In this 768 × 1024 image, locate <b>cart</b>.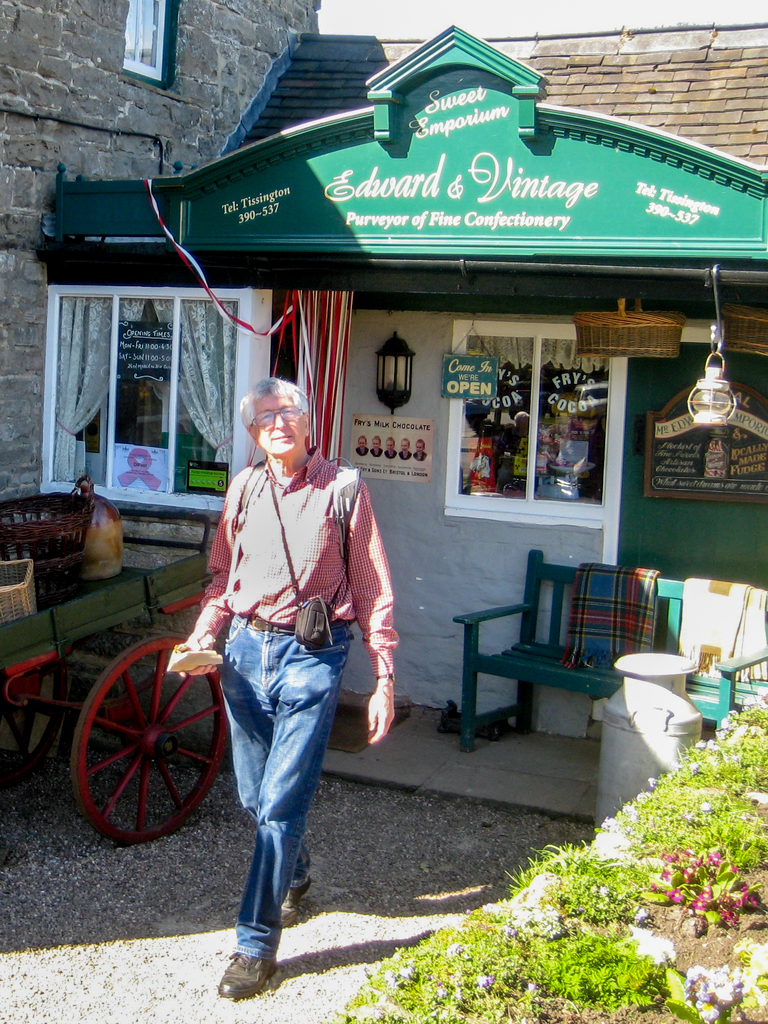
Bounding box: rect(0, 495, 231, 845).
